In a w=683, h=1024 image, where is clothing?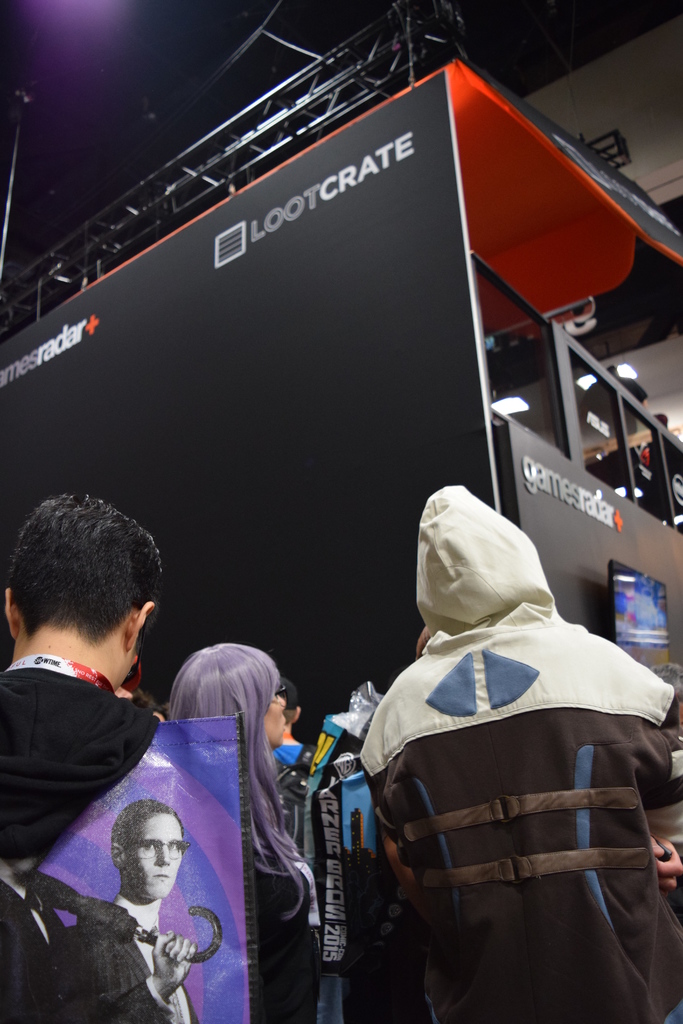
<box>56,398,420,1023</box>.
